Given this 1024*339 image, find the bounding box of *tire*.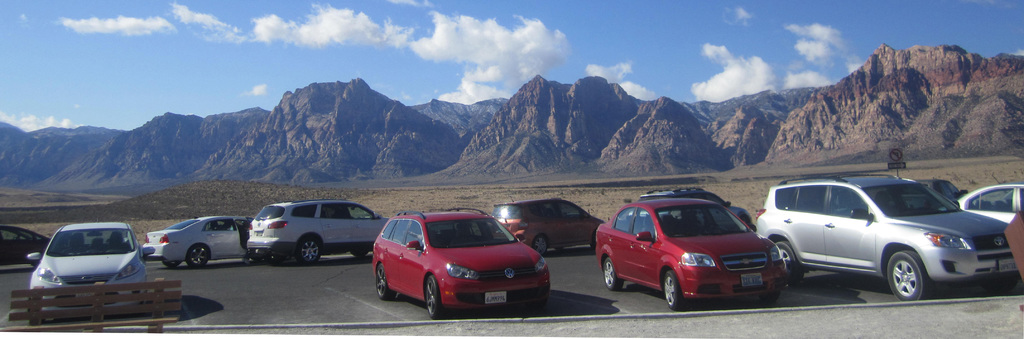
bbox=(531, 235, 550, 256).
